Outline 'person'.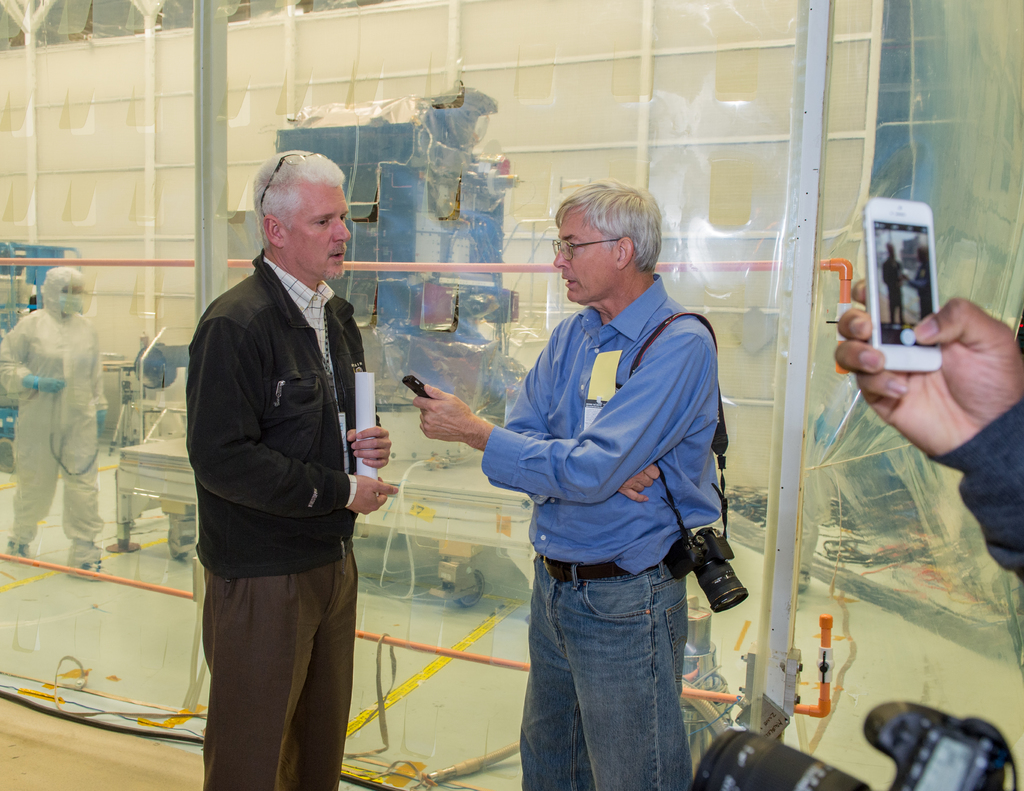
Outline: [left=410, top=177, right=724, bottom=790].
